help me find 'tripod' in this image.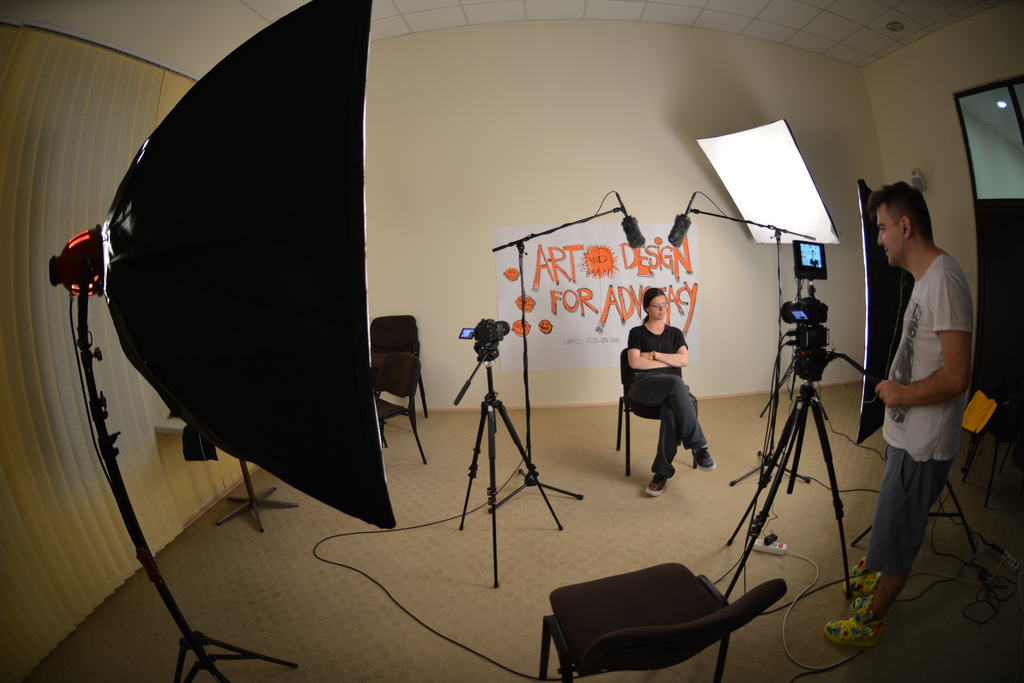
Found it: BBox(852, 477, 990, 592).
